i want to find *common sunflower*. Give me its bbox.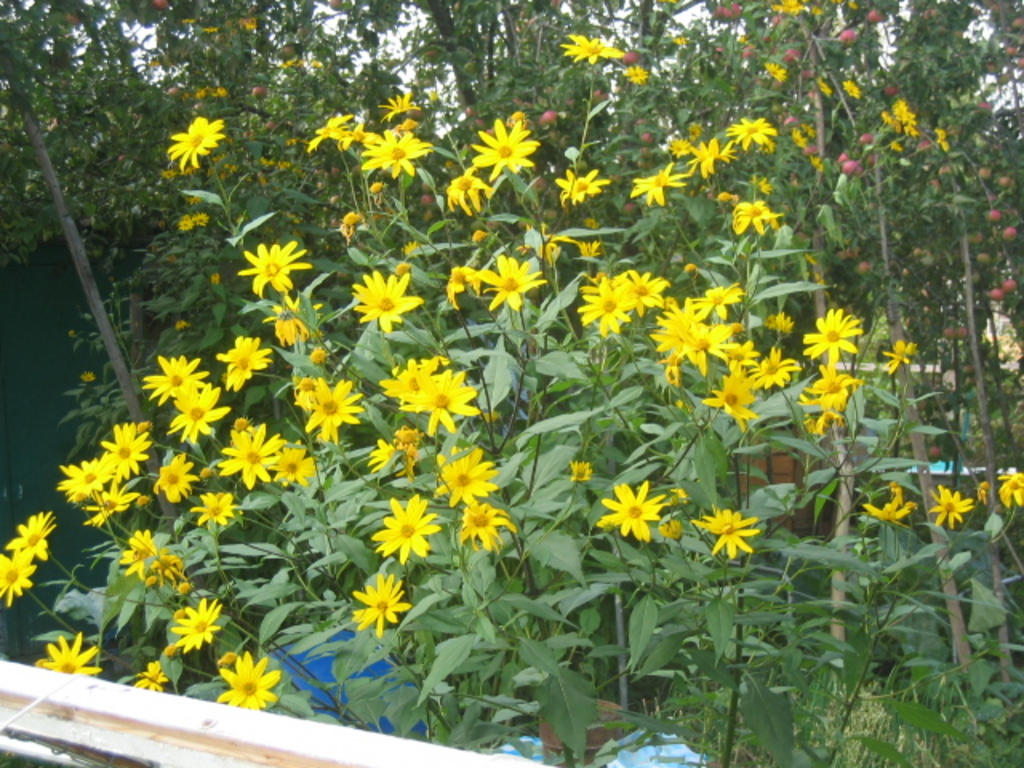
(0,534,34,598).
